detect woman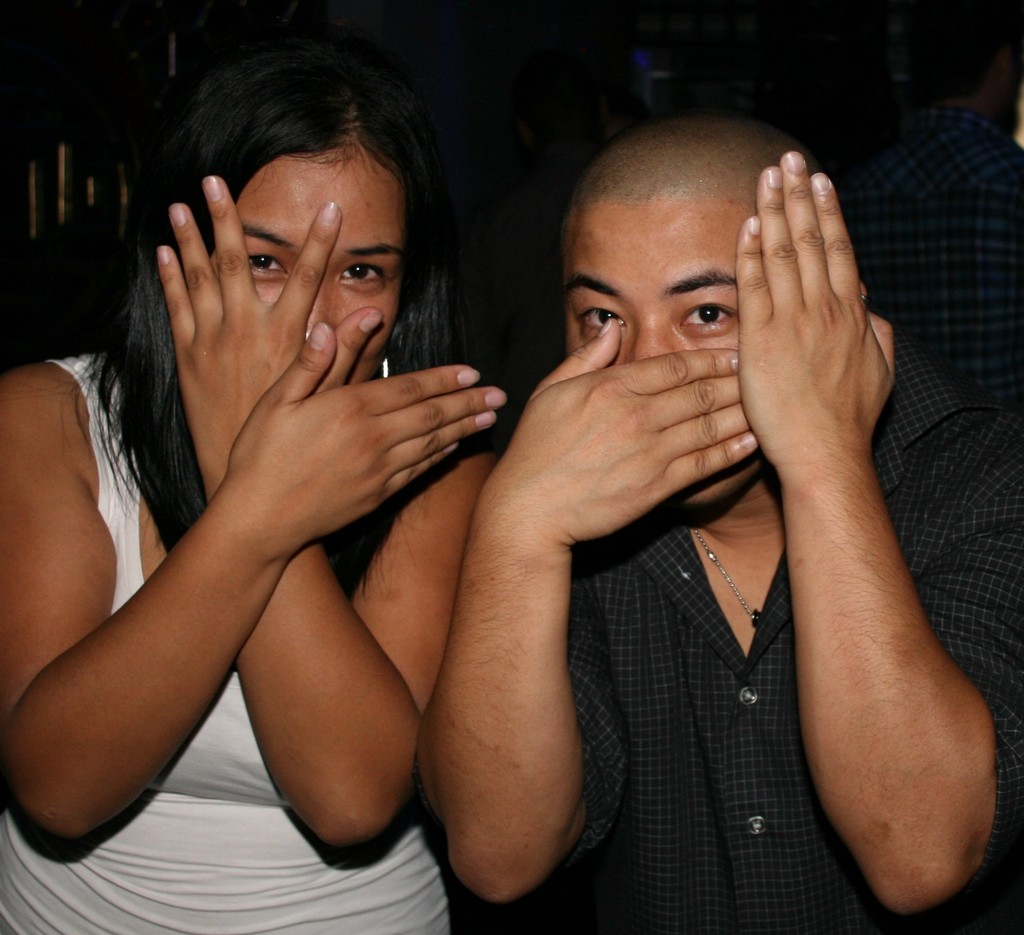
<box>31,35,591,927</box>
